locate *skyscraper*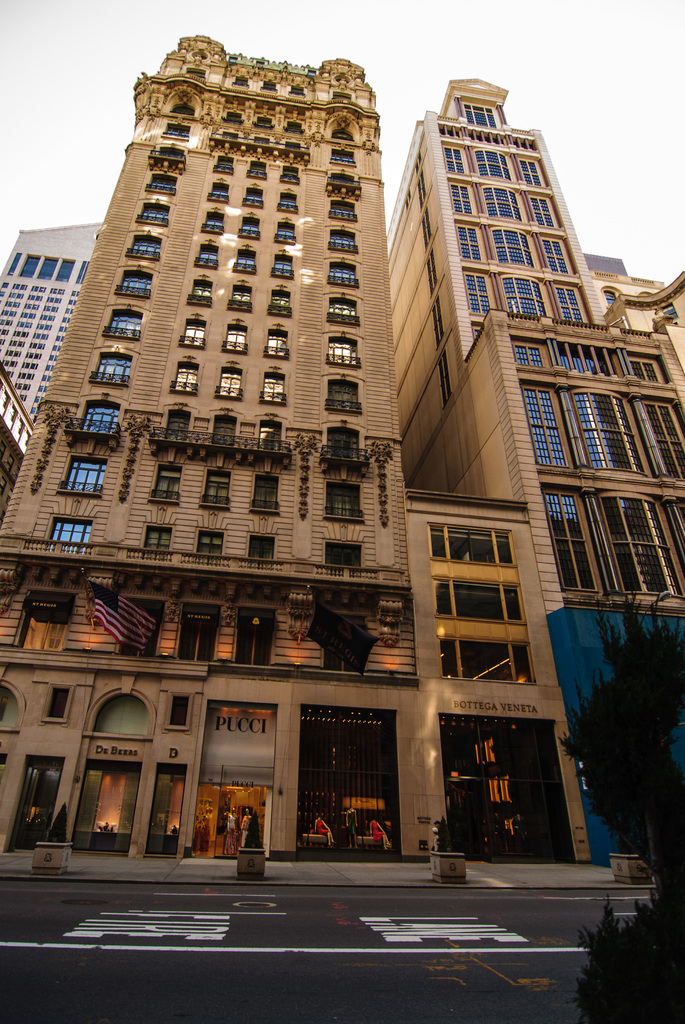
(4, 35, 556, 888)
